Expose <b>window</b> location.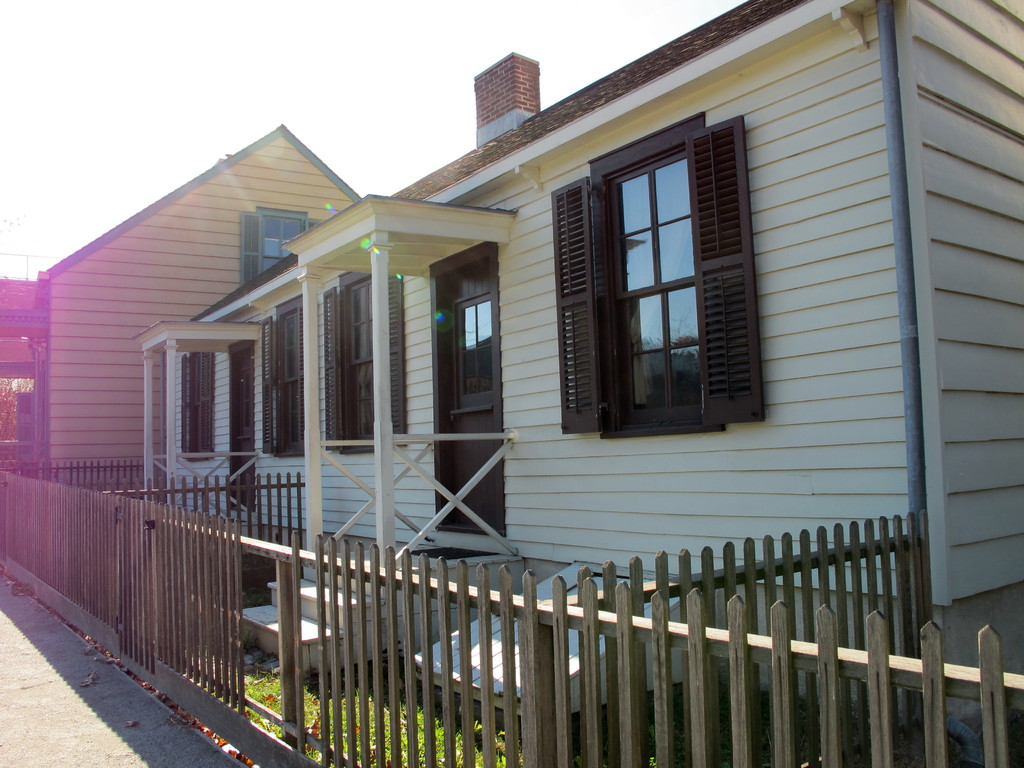
Exposed at (x1=260, y1=295, x2=303, y2=459).
